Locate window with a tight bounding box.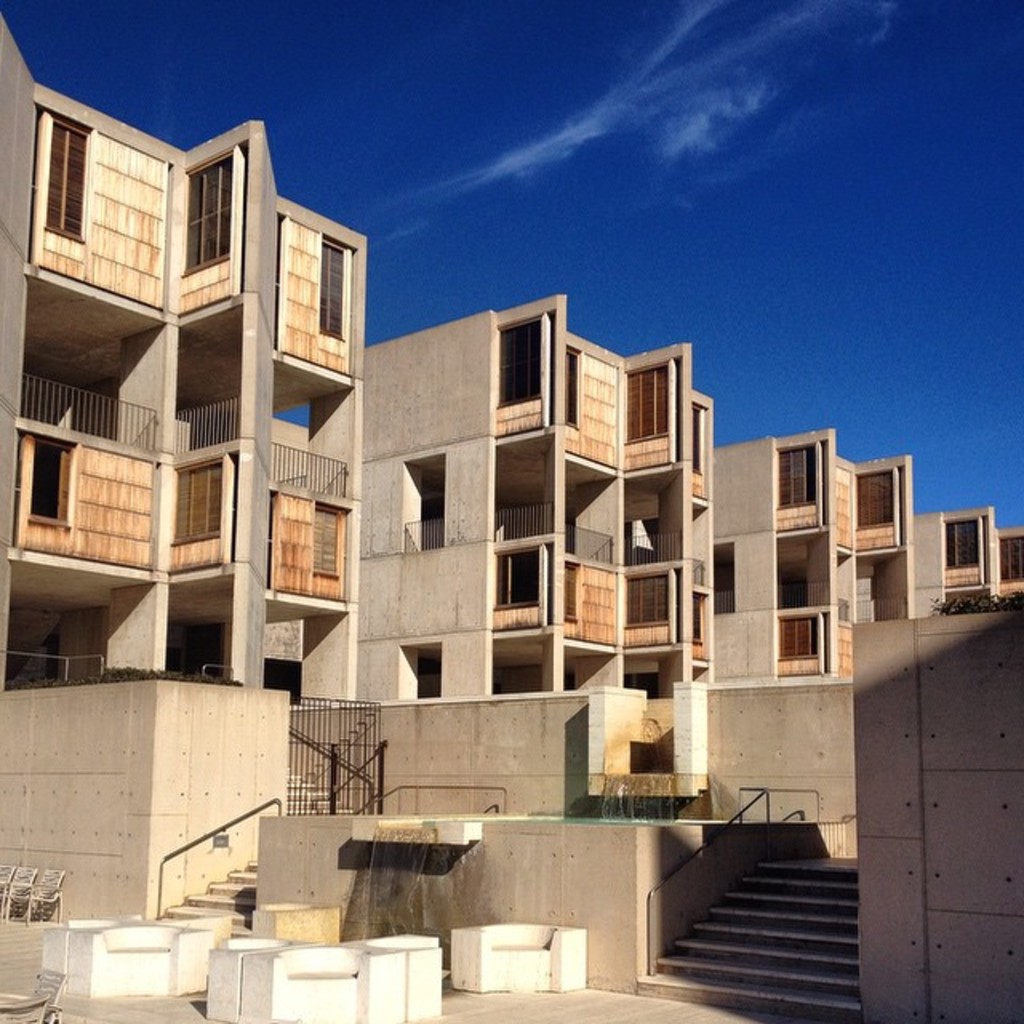
select_region(710, 546, 746, 616).
